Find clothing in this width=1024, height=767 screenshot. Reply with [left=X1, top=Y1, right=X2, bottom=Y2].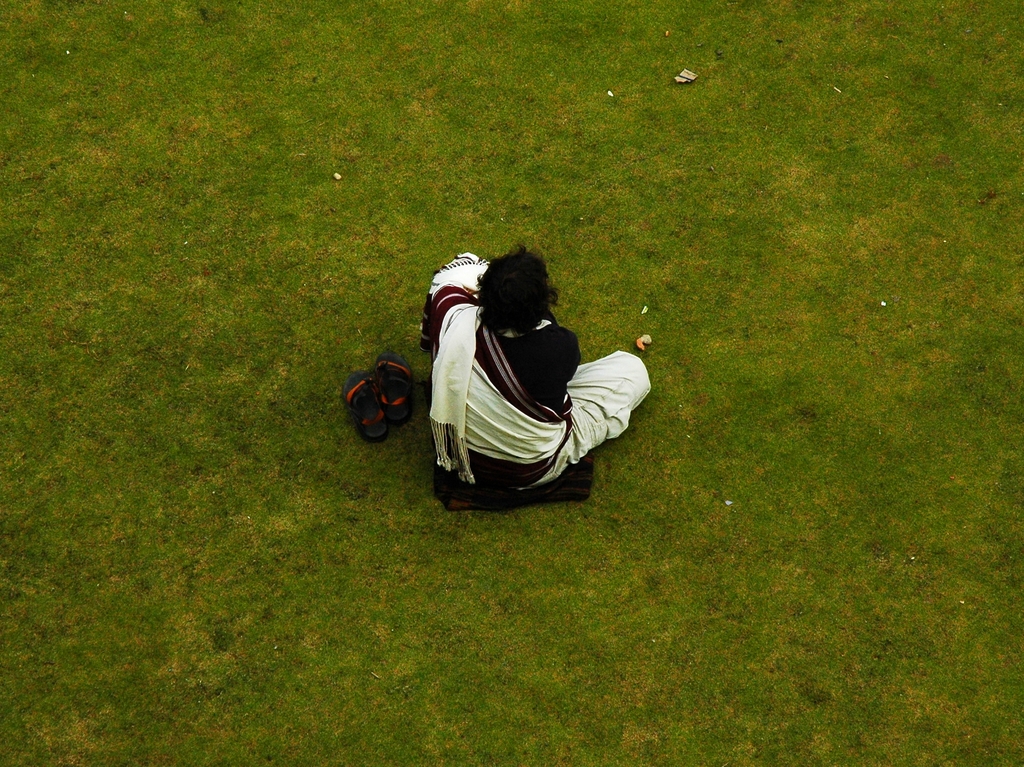
[left=415, top=276, right=629, bottom=504].
